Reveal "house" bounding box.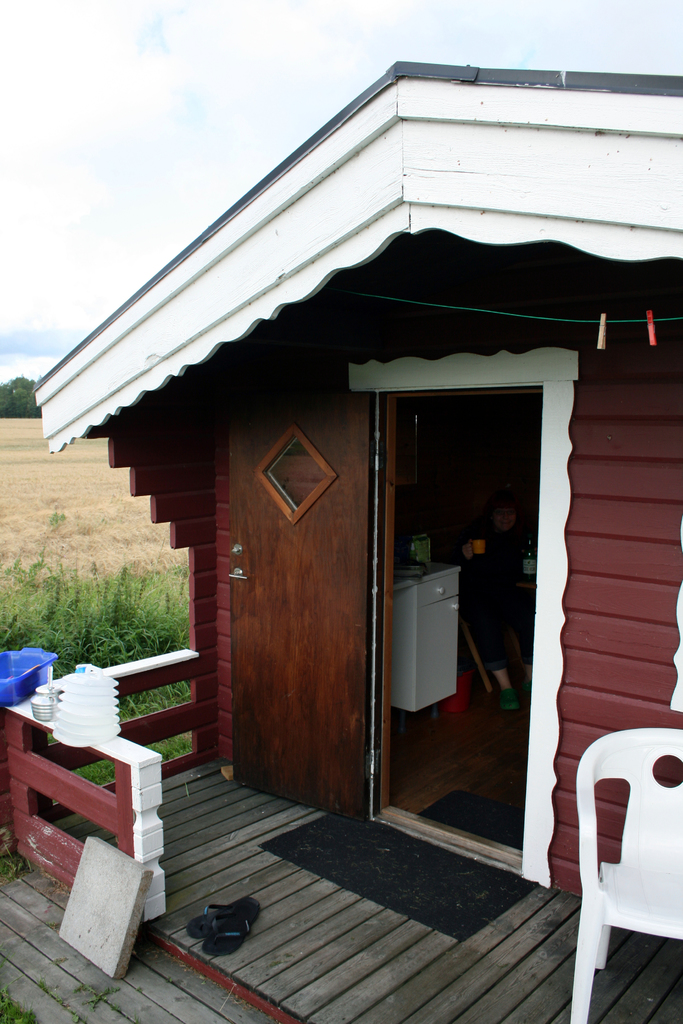
Revealed: (left=31, top=56, right=682, bottom=899).
